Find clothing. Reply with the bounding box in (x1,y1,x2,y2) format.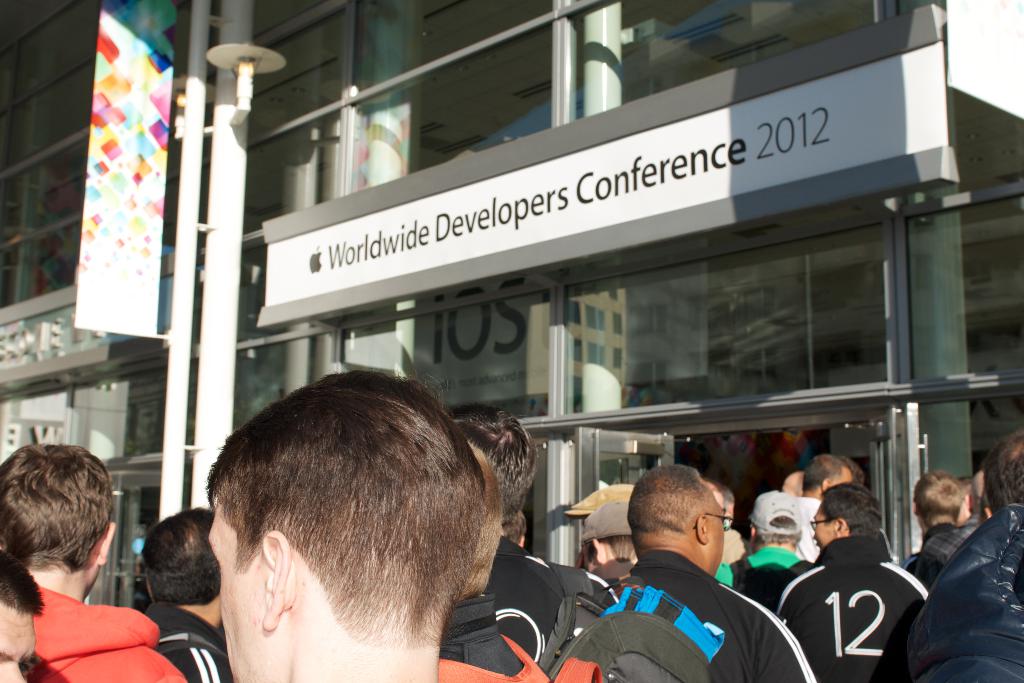
(609,550,815,682).
